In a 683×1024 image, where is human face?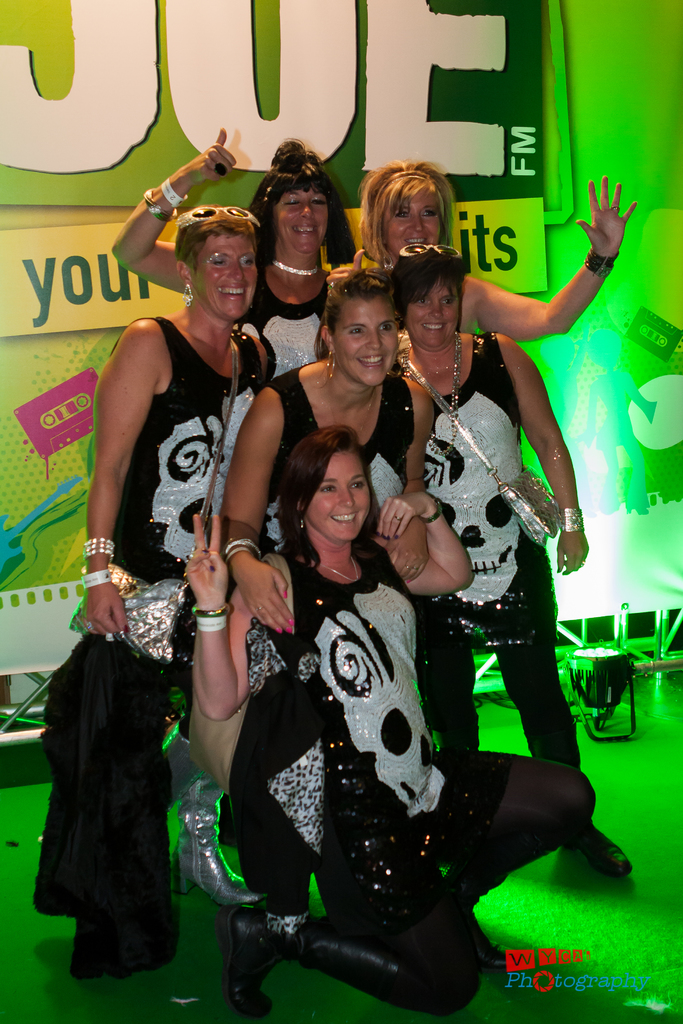
pyautogui.locateOnScreen(306, 450, 372, 547).
